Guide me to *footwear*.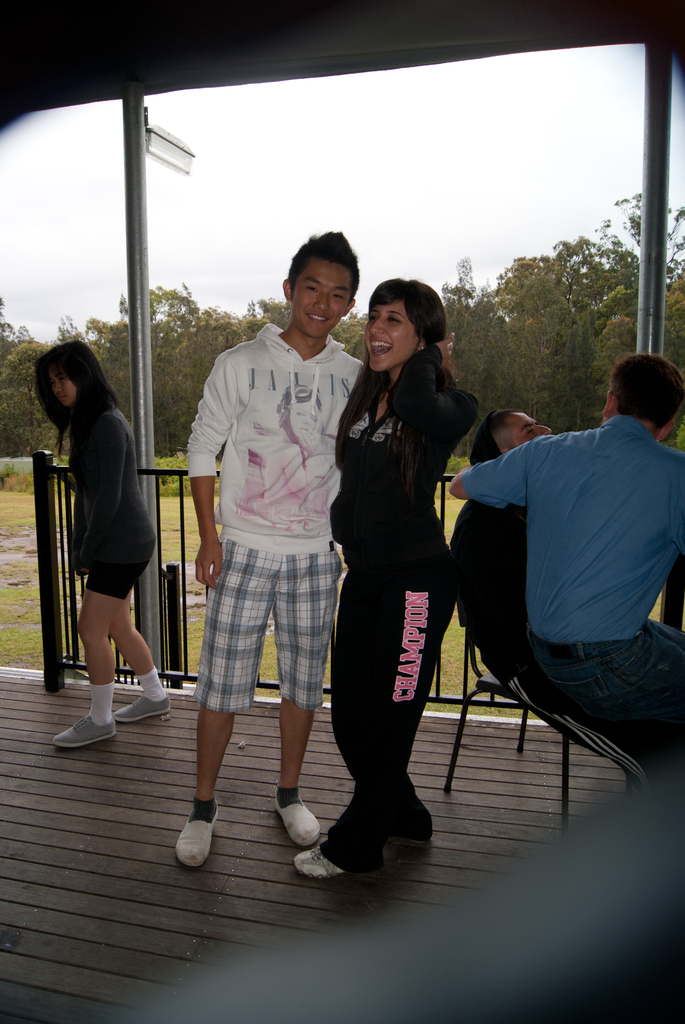
Guidance: select_region(274, 787, 318, 846).
